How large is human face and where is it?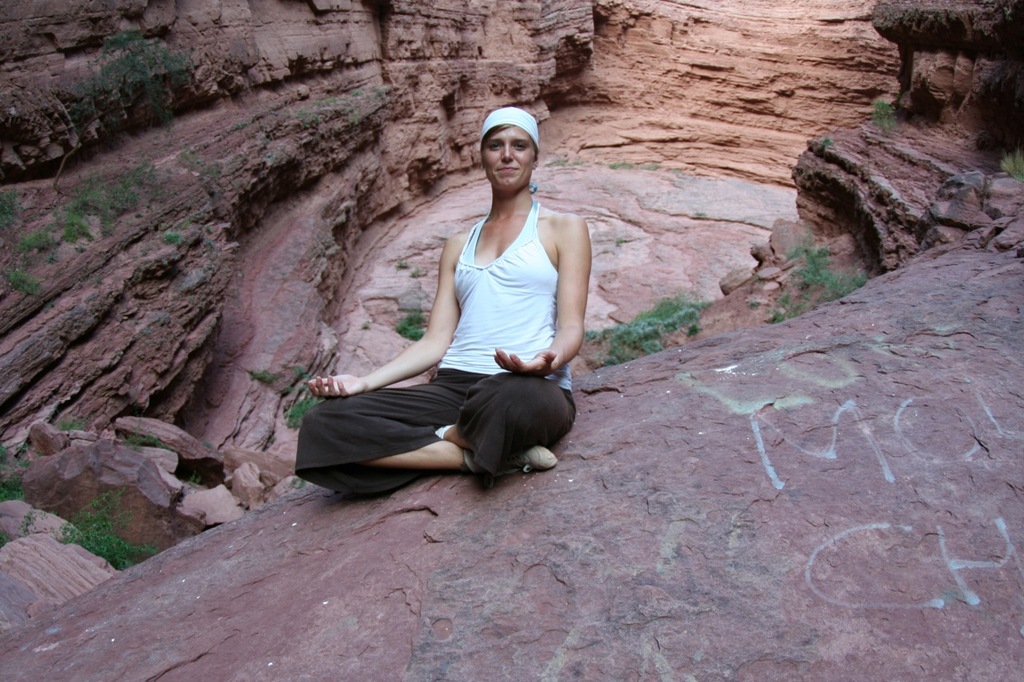
Bounding box: <region>483, 126, 536, 197</region>.
